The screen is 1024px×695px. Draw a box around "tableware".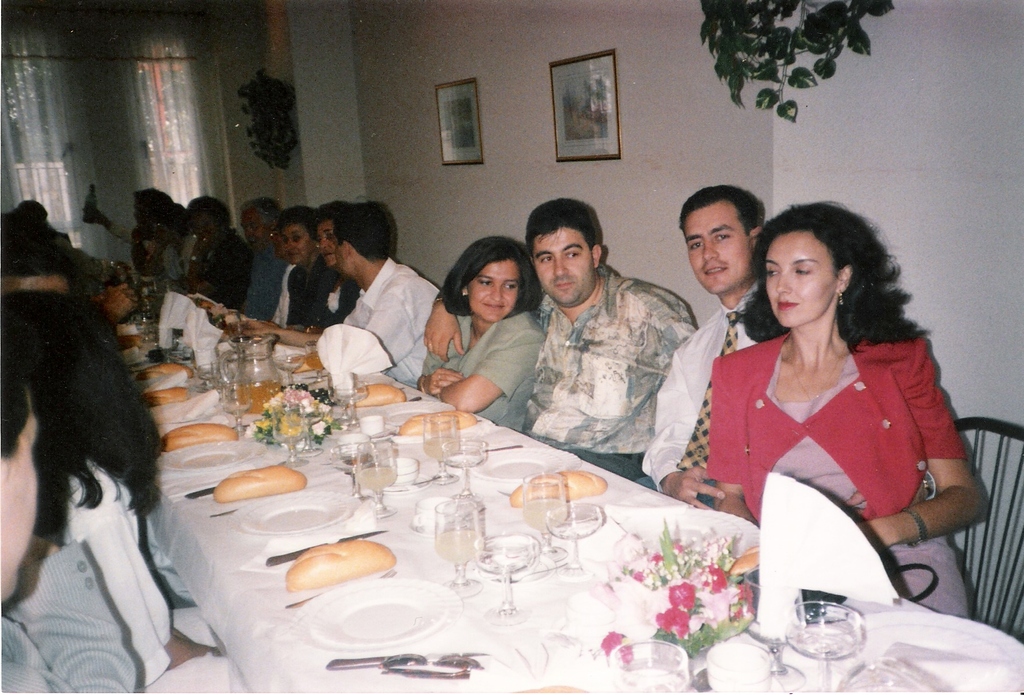
271 351 308 358.
